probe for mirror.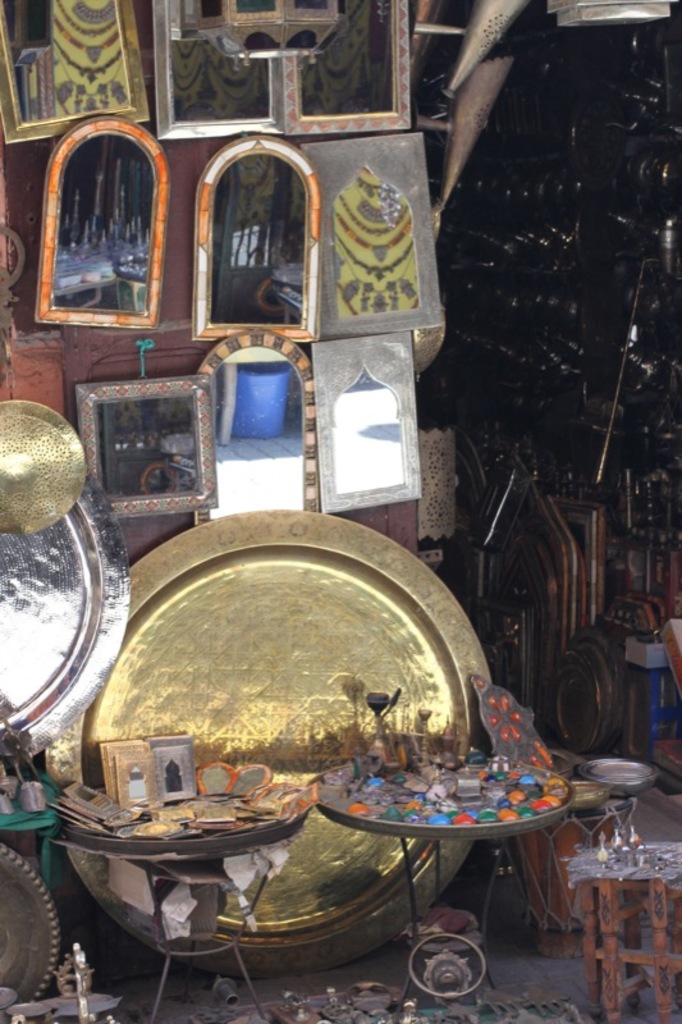
Probe result: [334, 169, 417, 321].
